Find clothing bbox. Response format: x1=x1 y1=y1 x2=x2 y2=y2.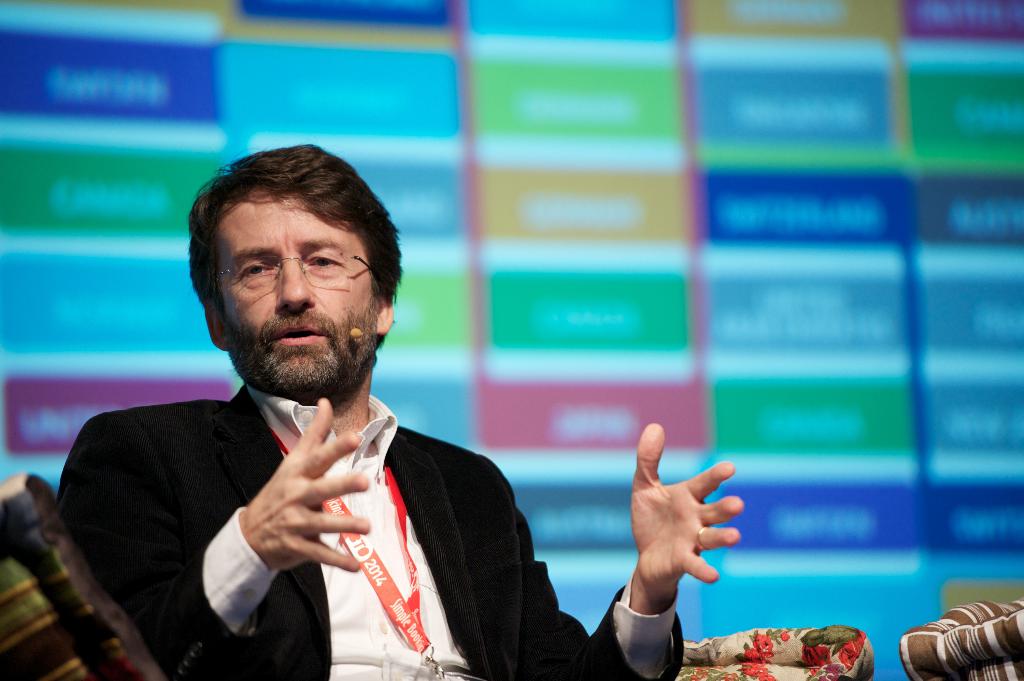
x1=65 y1=393 x2=688 y2=680.
